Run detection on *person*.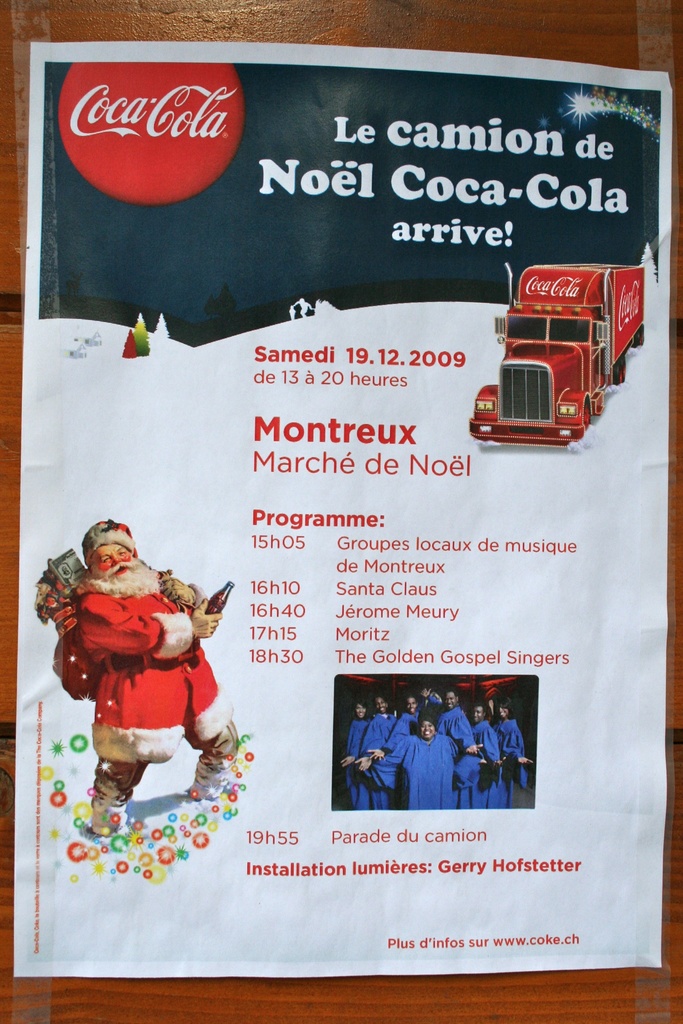
Result: locate(43, 520, 225, 822).
